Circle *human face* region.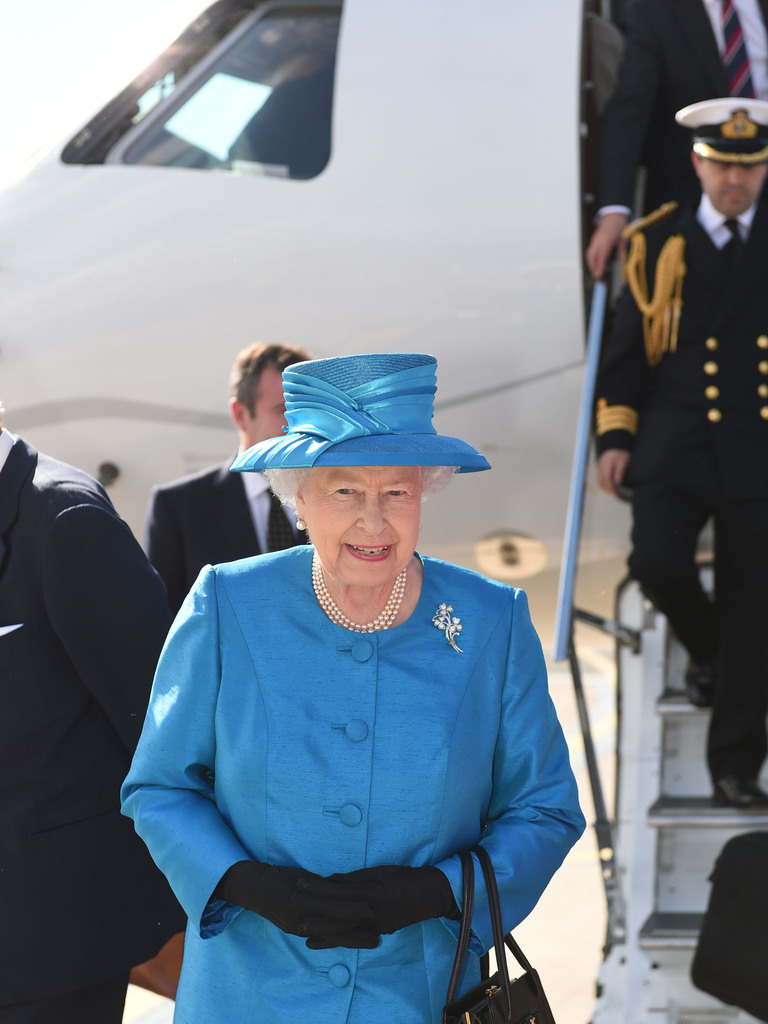
Region: left=698, top=166, right=766, bottom=218.
